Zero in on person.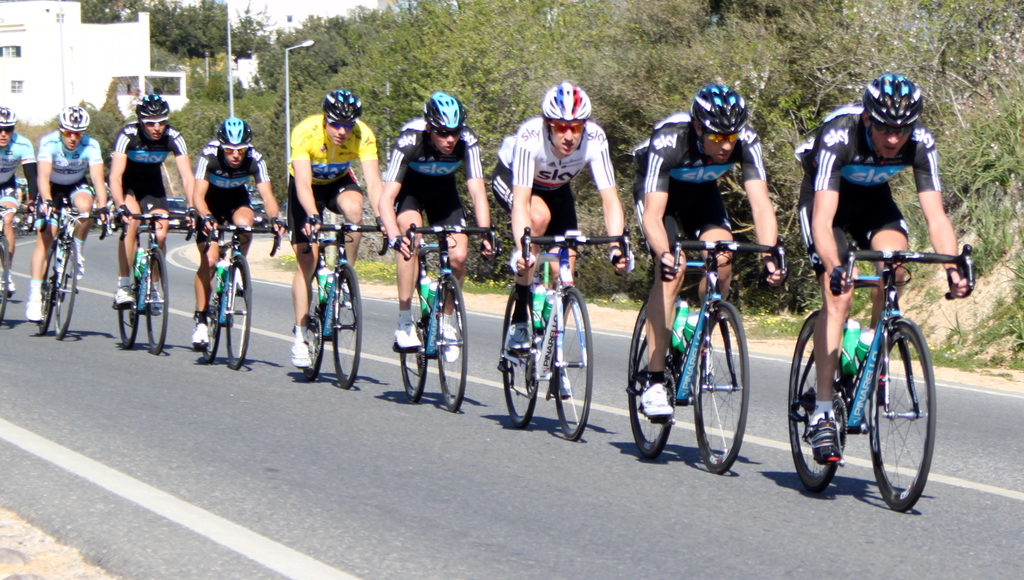
Zeroed in: <region>284, 89, 388, 367</region>.
